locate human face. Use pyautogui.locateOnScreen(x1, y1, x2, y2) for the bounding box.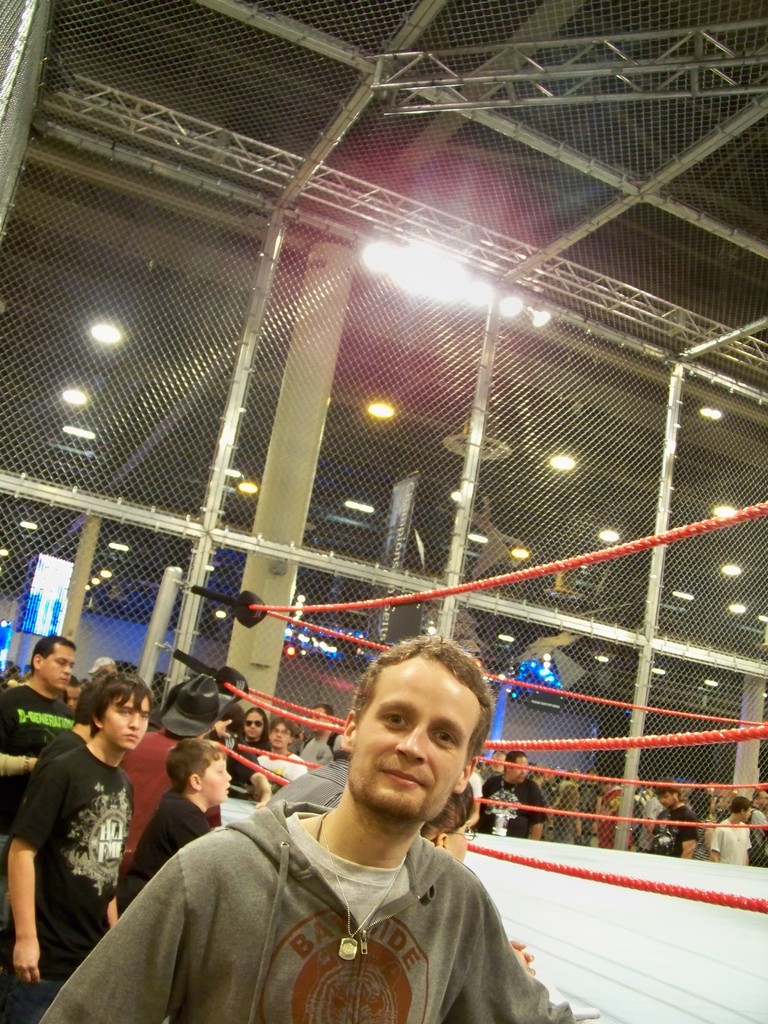
pyautogui.locateOnScreen(360, 646, 478, 819).
